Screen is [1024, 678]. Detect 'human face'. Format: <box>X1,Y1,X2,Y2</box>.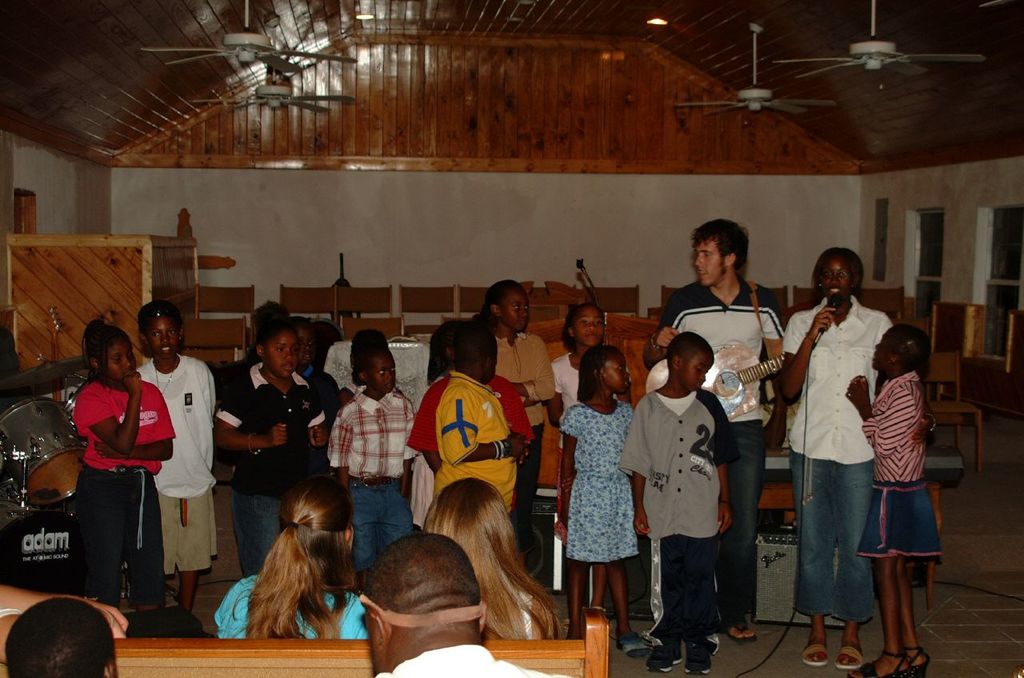
<box>574,310,602,347</box>.
